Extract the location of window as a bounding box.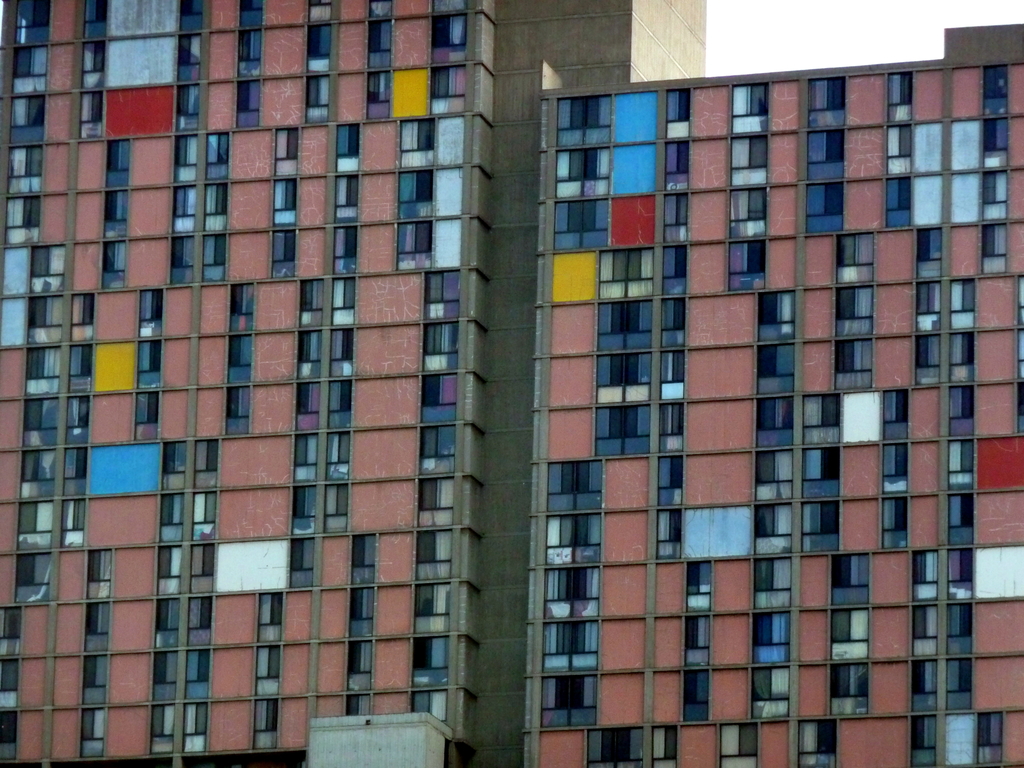
<box>731,86,765,129</box>.
